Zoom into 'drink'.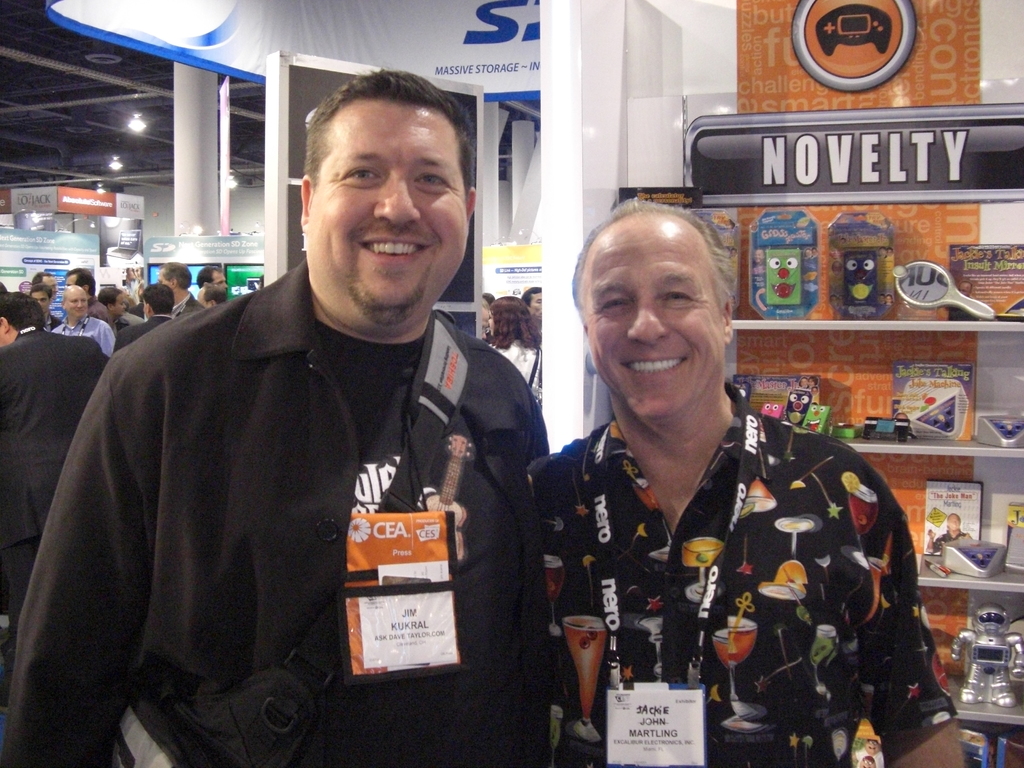
Zoom target: left=743, top=471, right=773, bottom=512.
